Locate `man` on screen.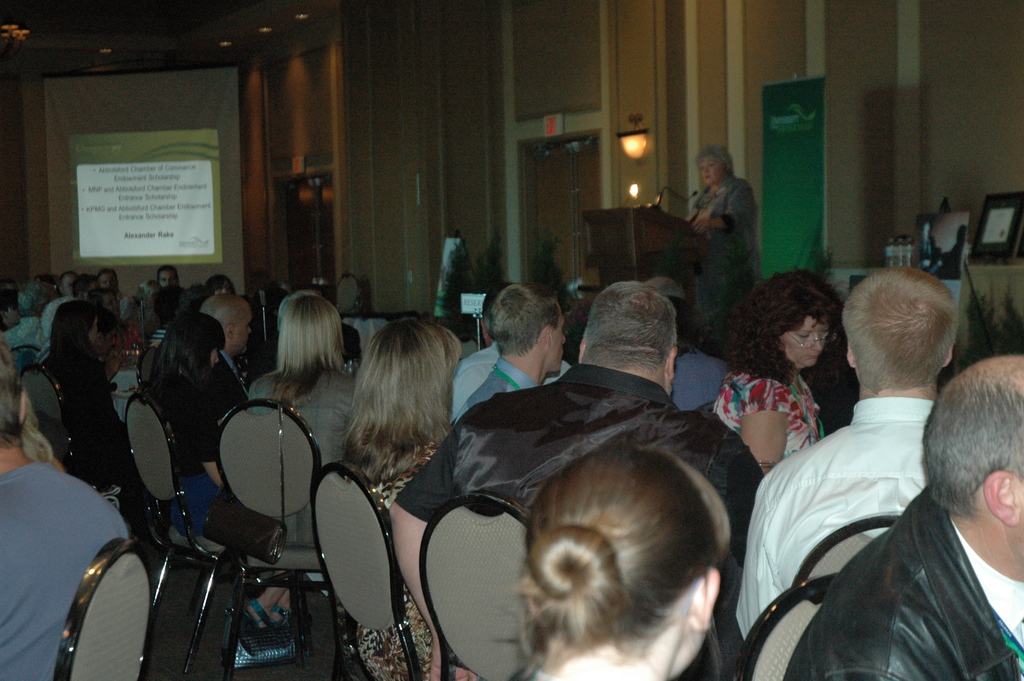
On screen at box=[643, 274, 730, 412].
